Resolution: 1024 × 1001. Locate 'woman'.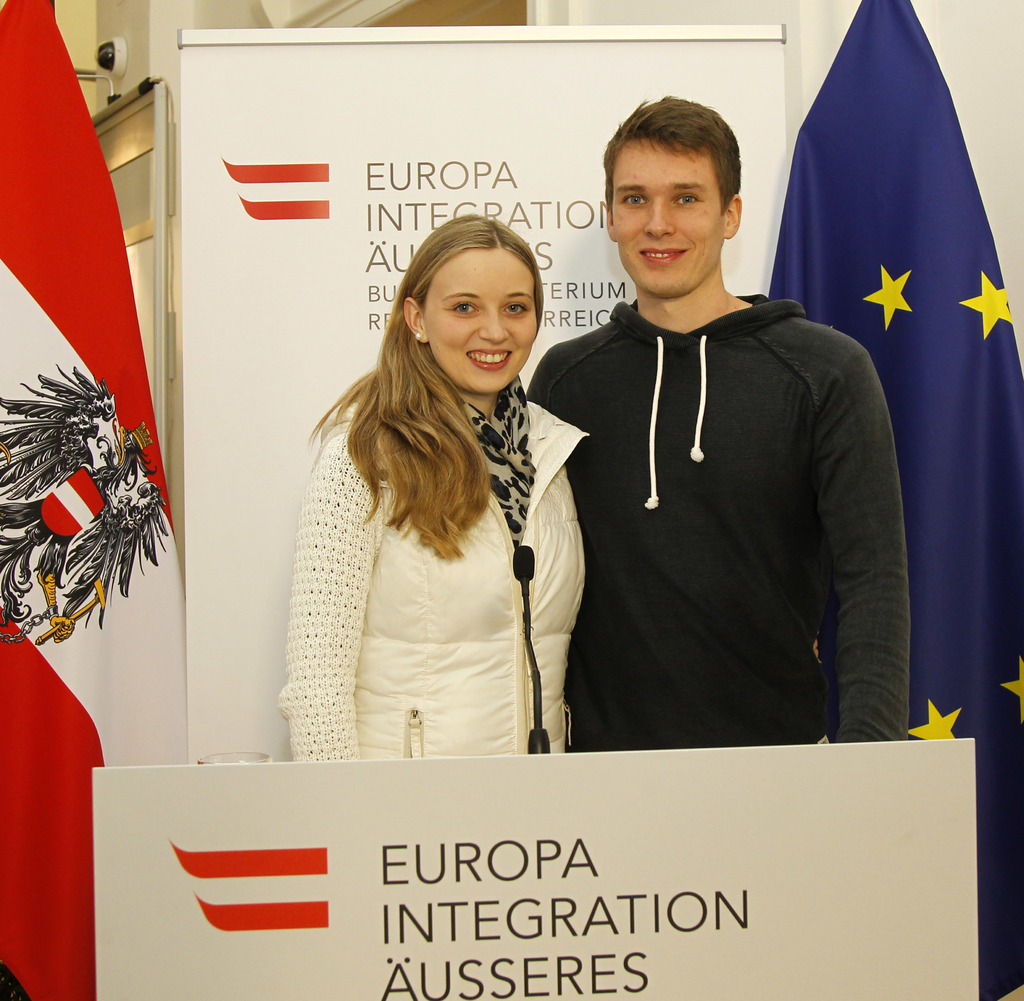
box=[286, 224, 573, 777].
